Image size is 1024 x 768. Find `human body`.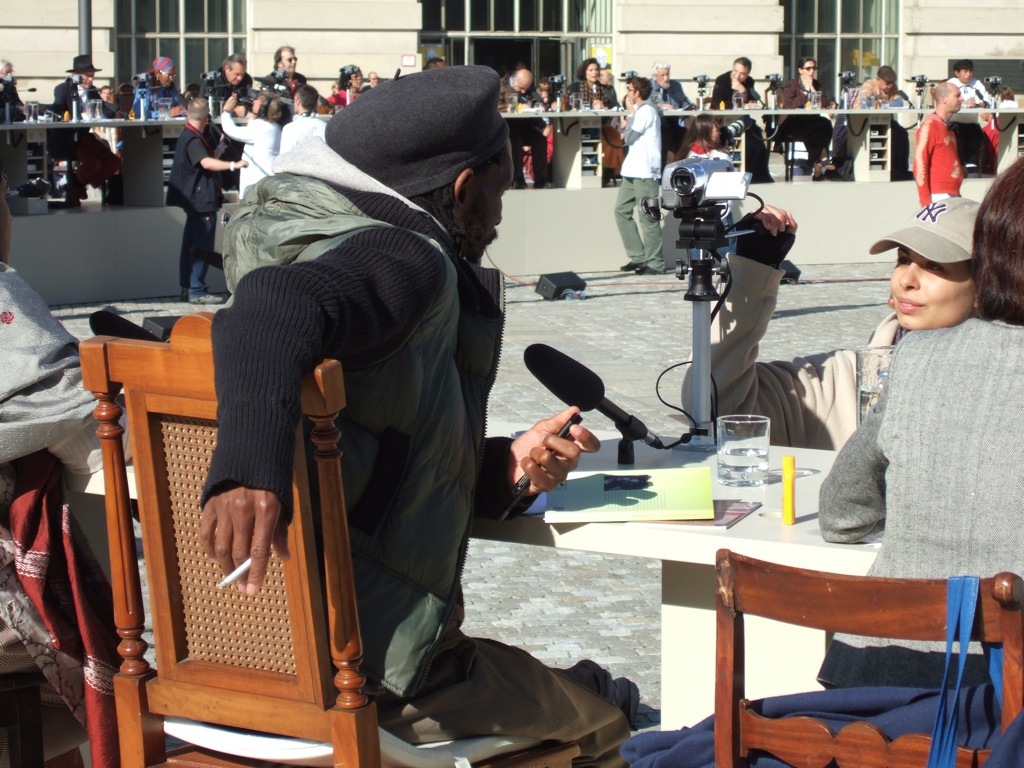
{"x1": 908, "y1": 77, "x2": 962, "y2": 211}.
